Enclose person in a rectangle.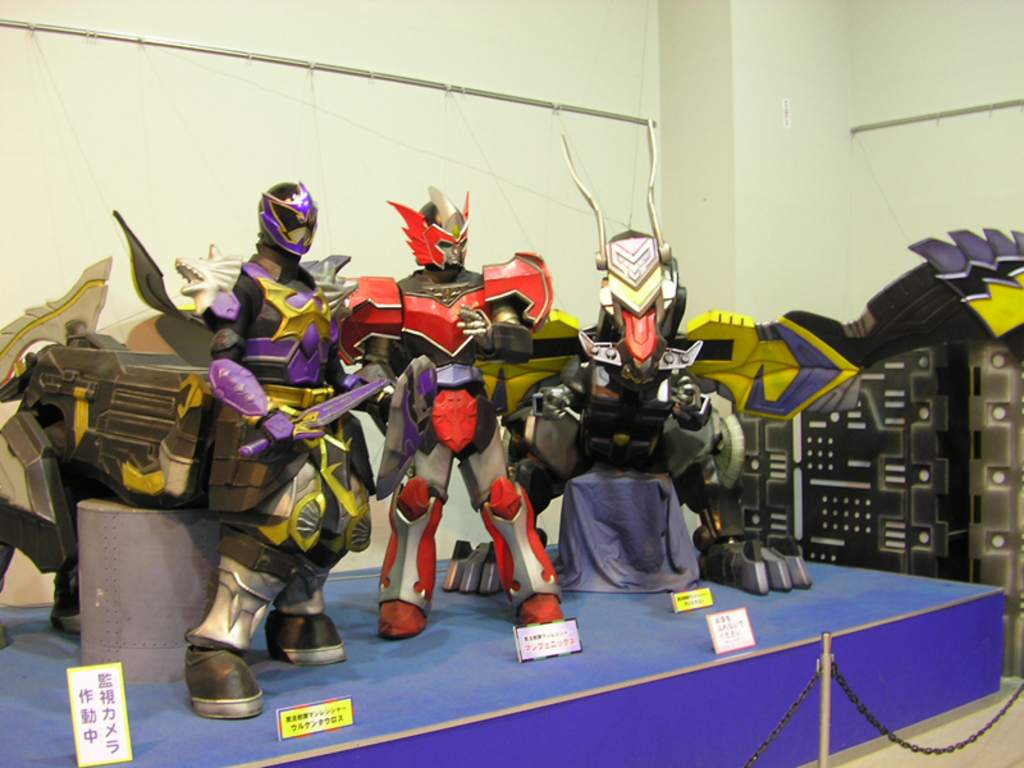
locate(447, 99, 827, 590).
